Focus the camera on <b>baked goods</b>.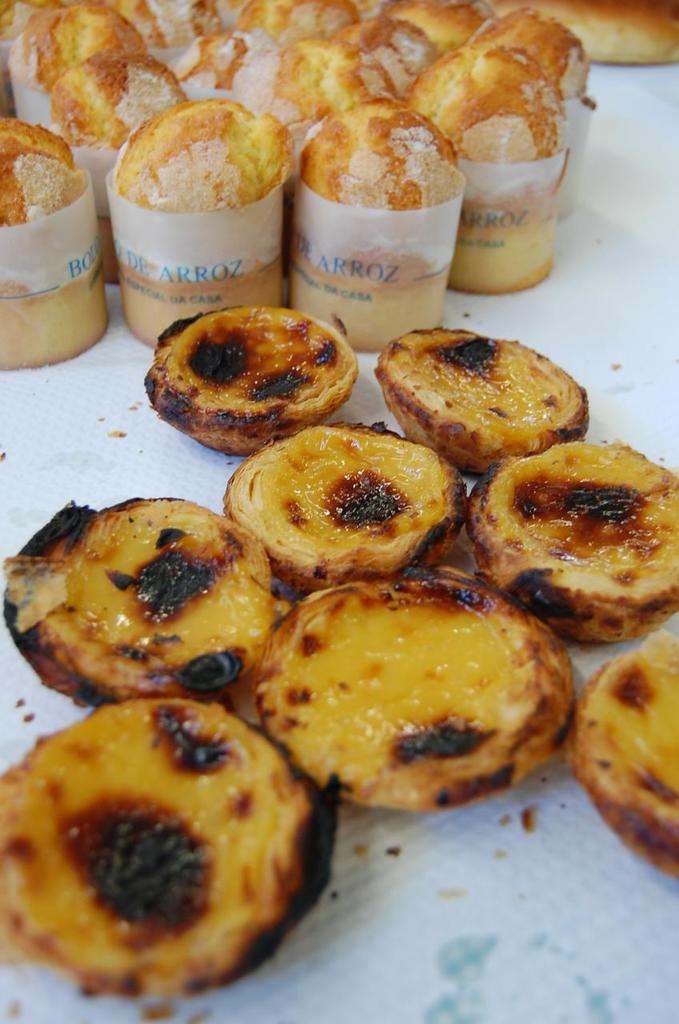
Focus region: bbox(8, 4, 147, 131).
